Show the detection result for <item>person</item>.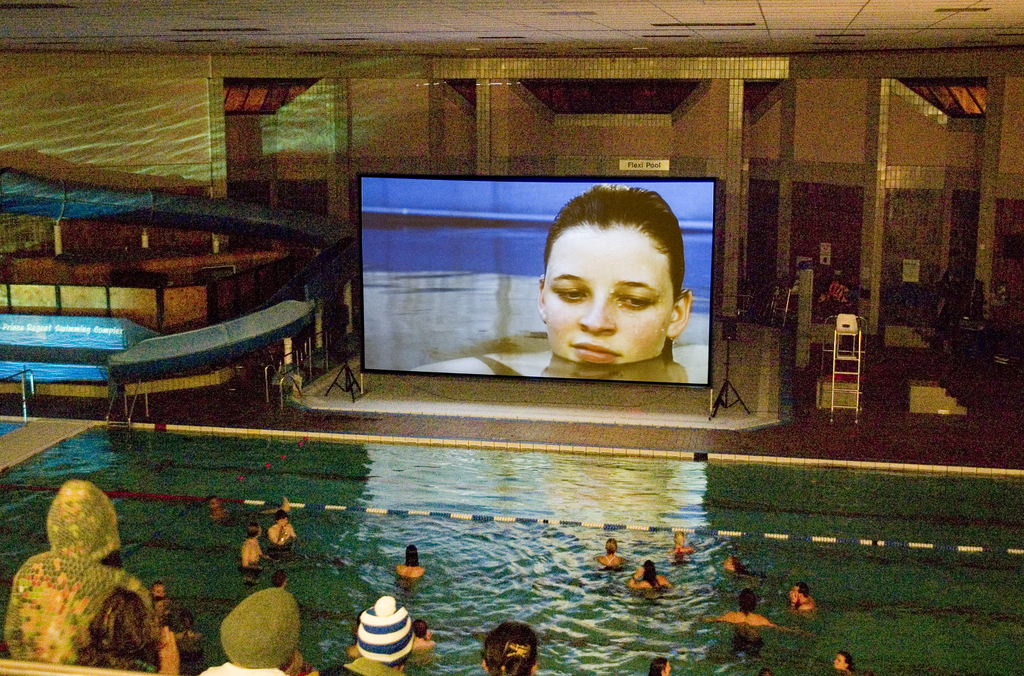
[698, 592, 801, 631].
